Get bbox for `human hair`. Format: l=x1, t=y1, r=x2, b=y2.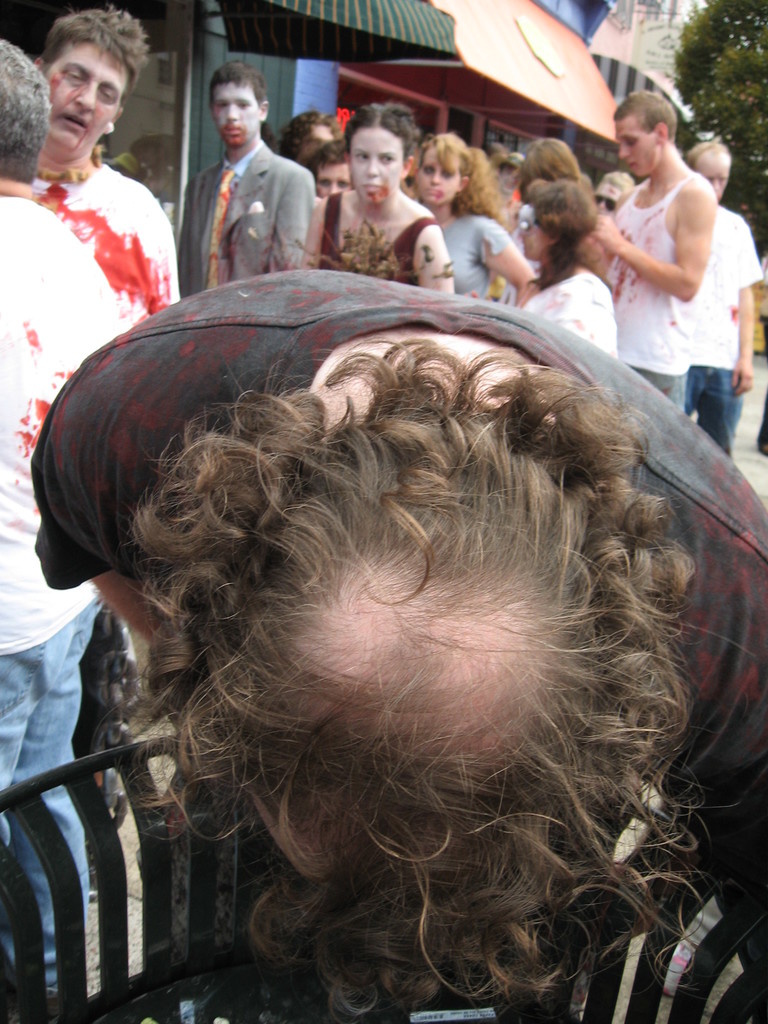
l=43, t=266, r=767, b=964.
